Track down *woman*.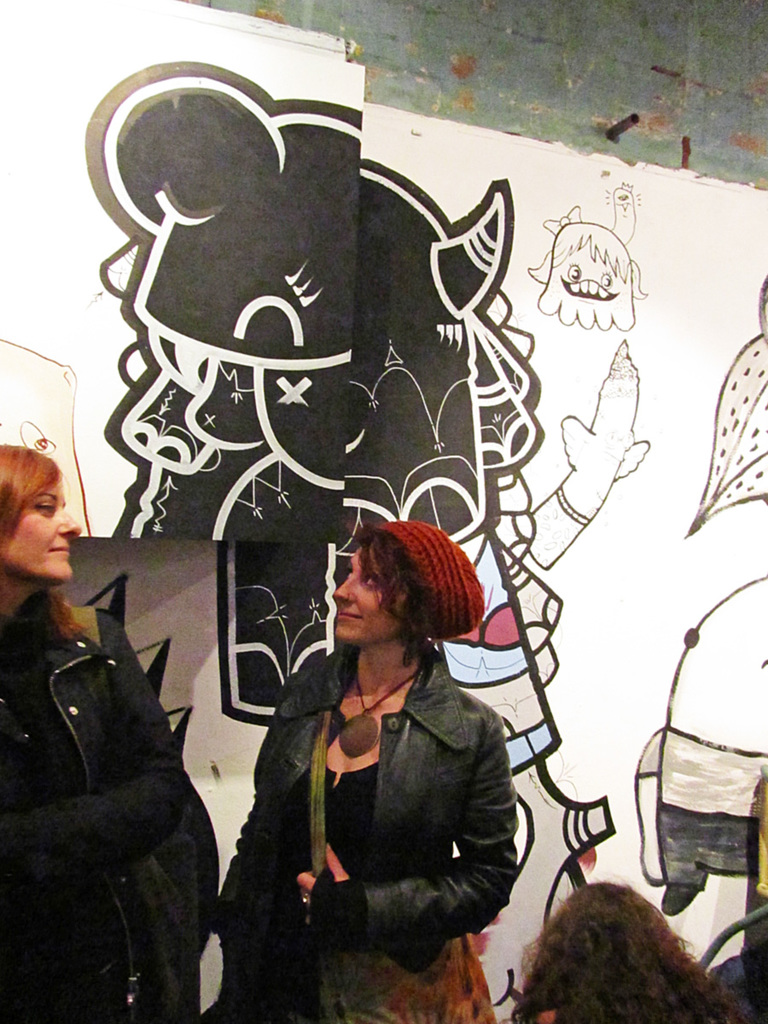
Tracked to (x1=0, y1=448, x2=196, y2=1023).
